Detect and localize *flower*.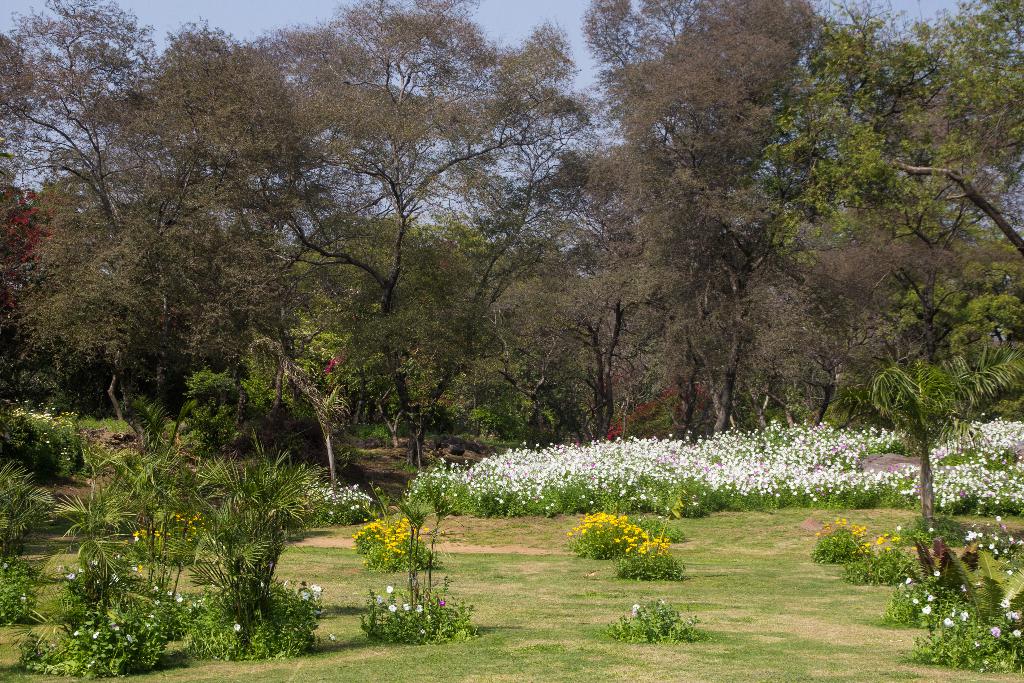
Localized at 1/563/5/571.
